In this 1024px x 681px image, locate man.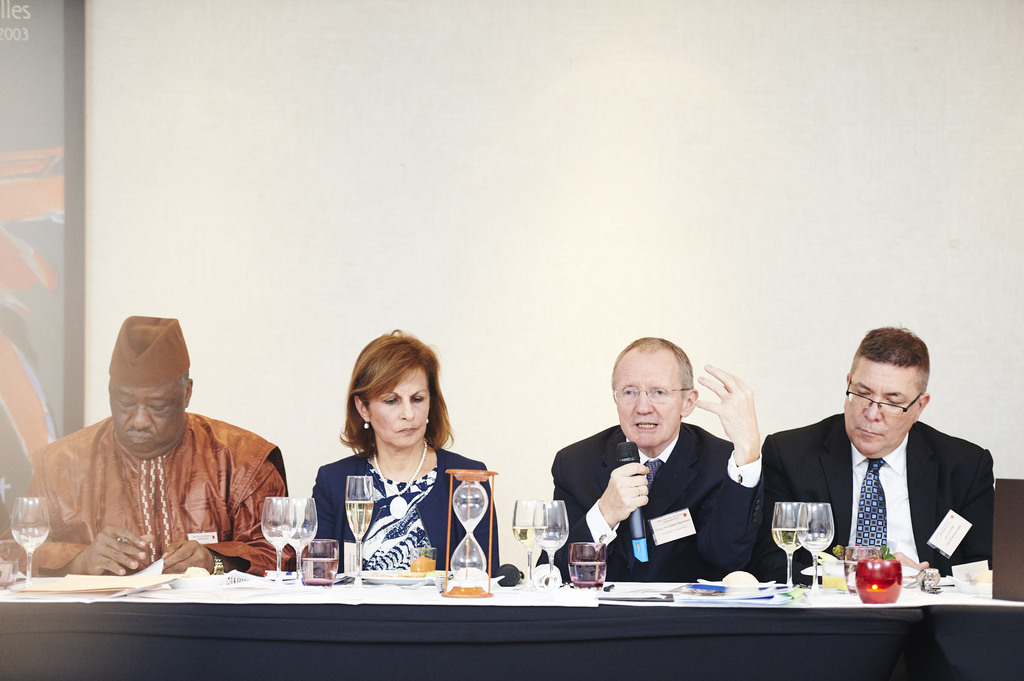
Bounding box: left=0, top=312, right=300, bottom=579.
